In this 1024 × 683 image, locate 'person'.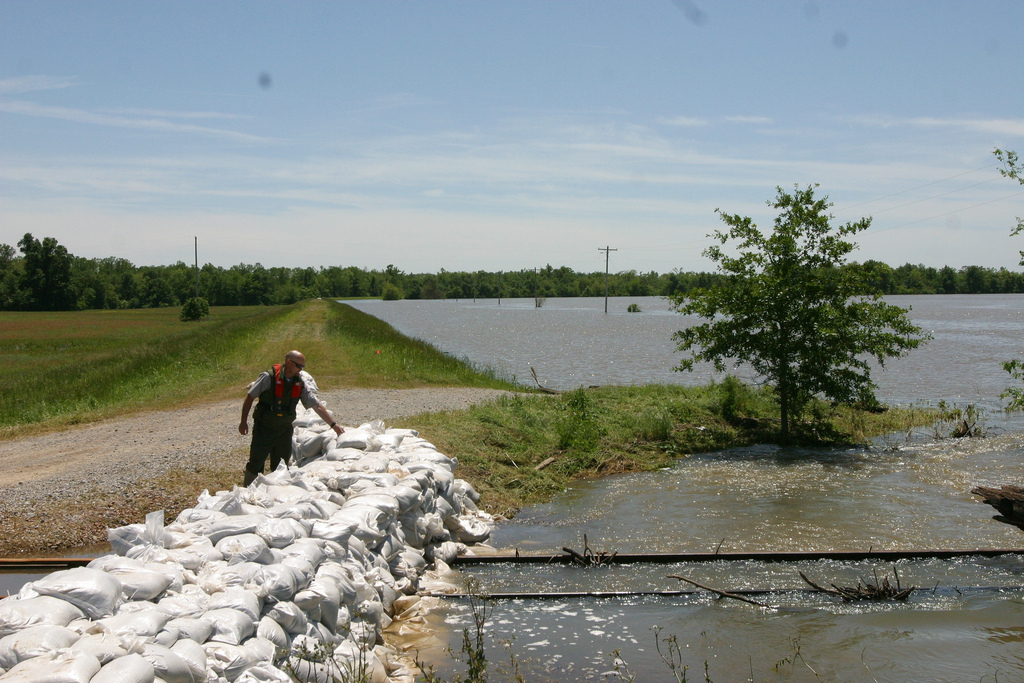
Bounding box: BBox(235, 352, 342, 485).
